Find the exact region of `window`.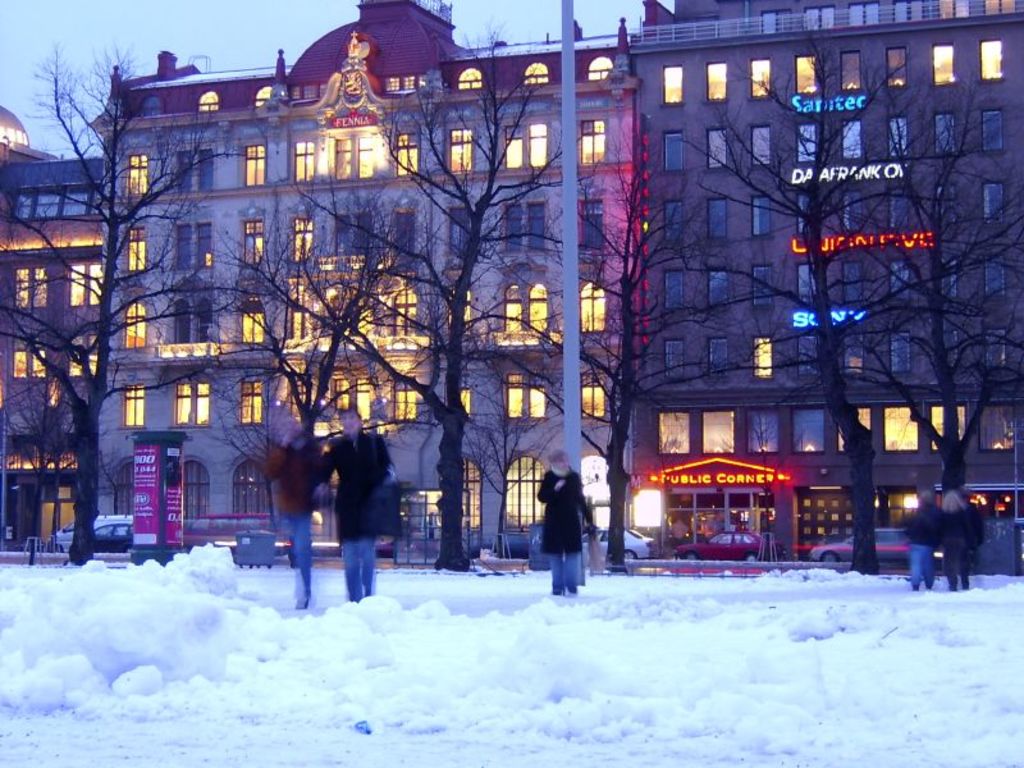
Exact region: detection(840, 191, 865, 232).
